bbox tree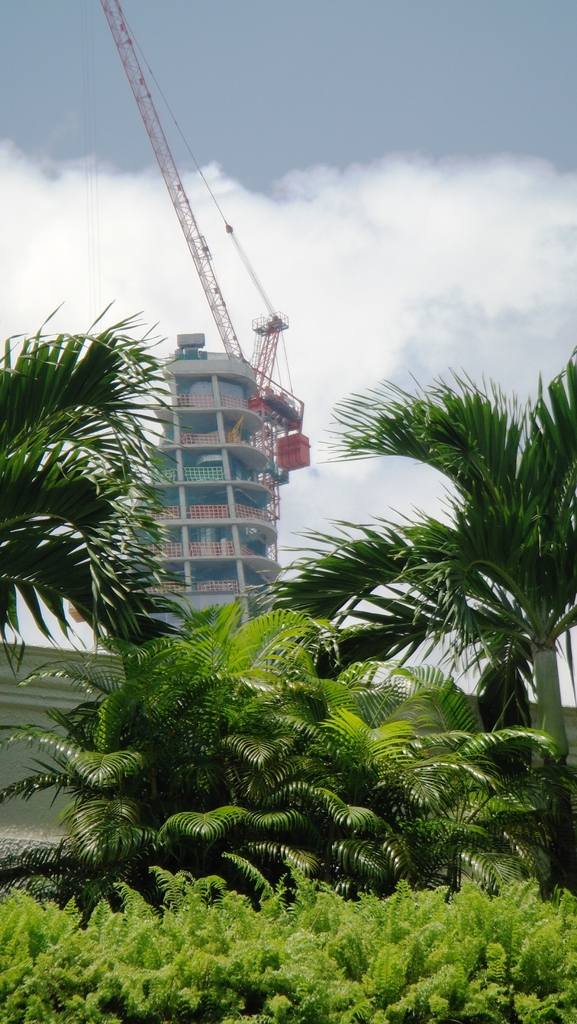
[left=255, top=359, right=576, bottom=763]
